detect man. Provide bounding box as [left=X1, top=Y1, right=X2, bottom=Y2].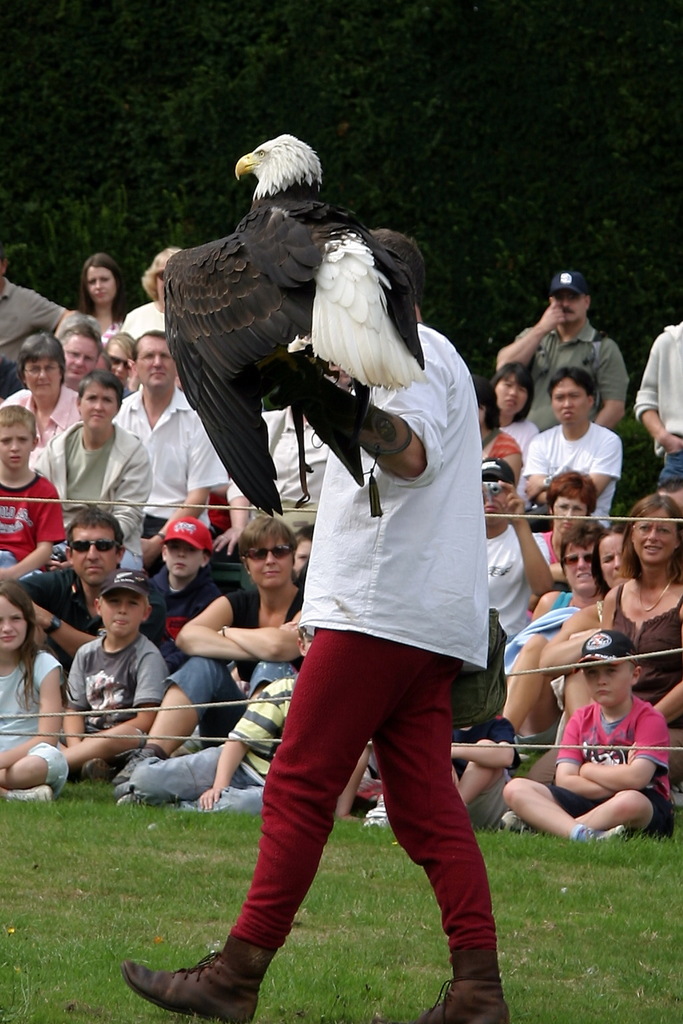
[left=111, top=335, right=232, bottom=541].
